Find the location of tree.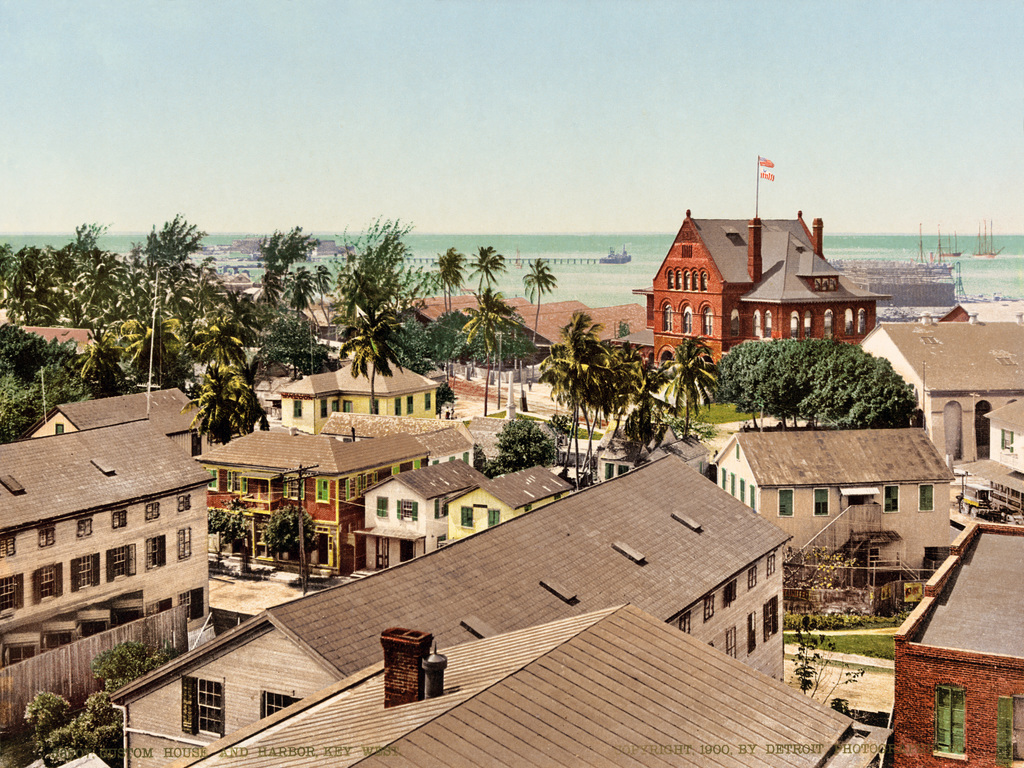
Location: (481,416,561,483).
